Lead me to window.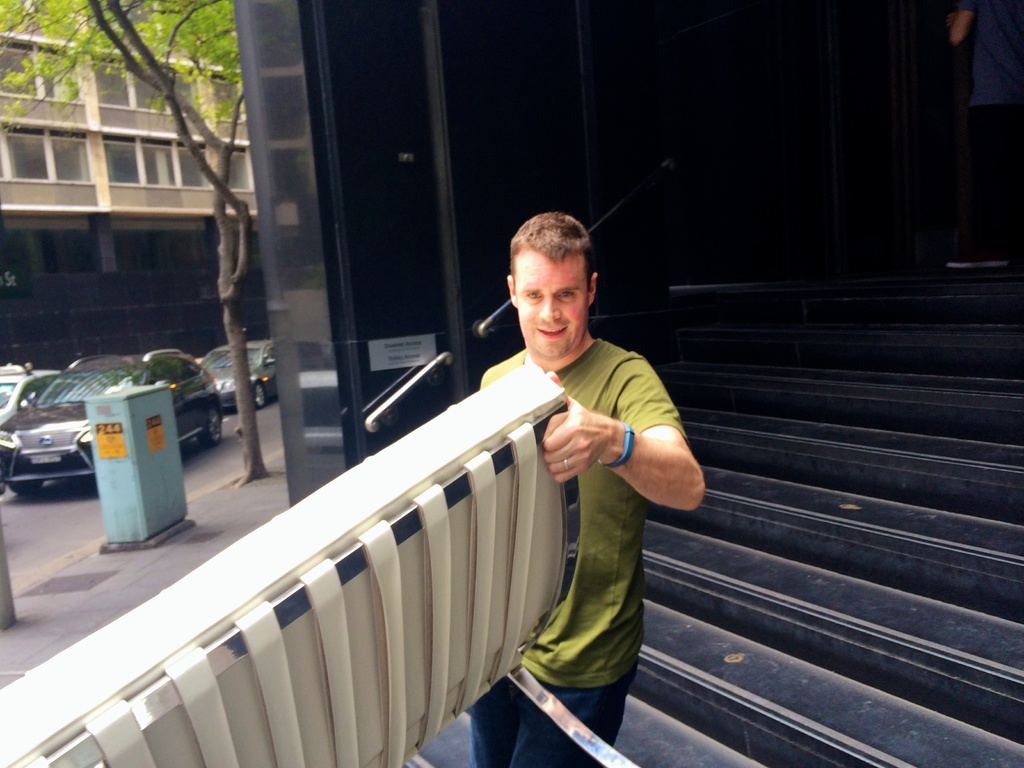
Lead to 218, 141, 255, 193.
